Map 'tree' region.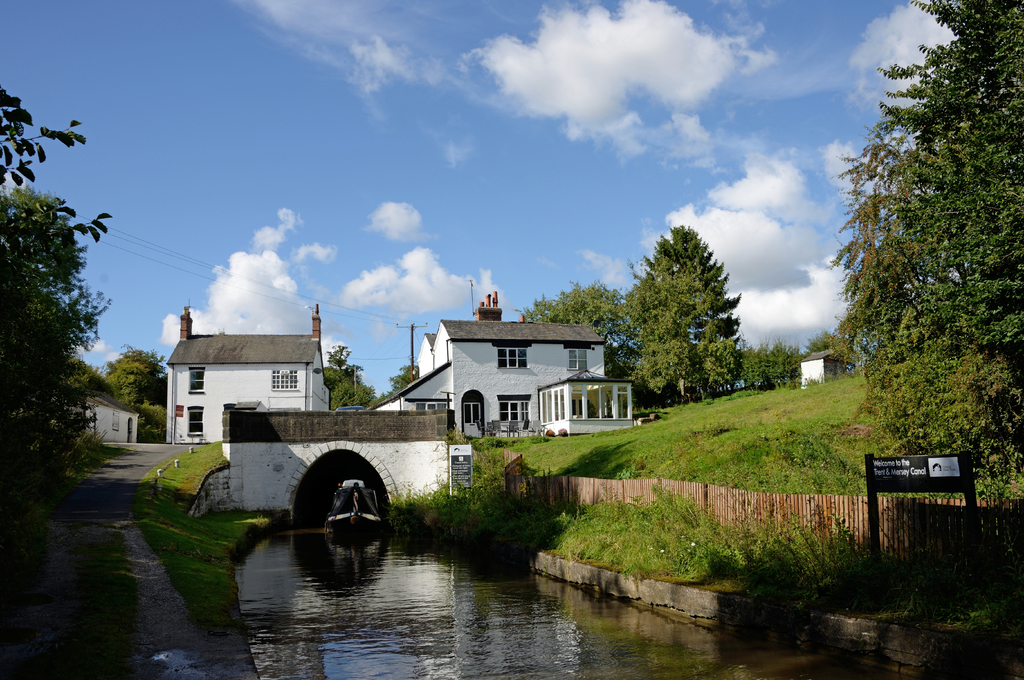
Mapped to box(627, 207, 762, 412).
